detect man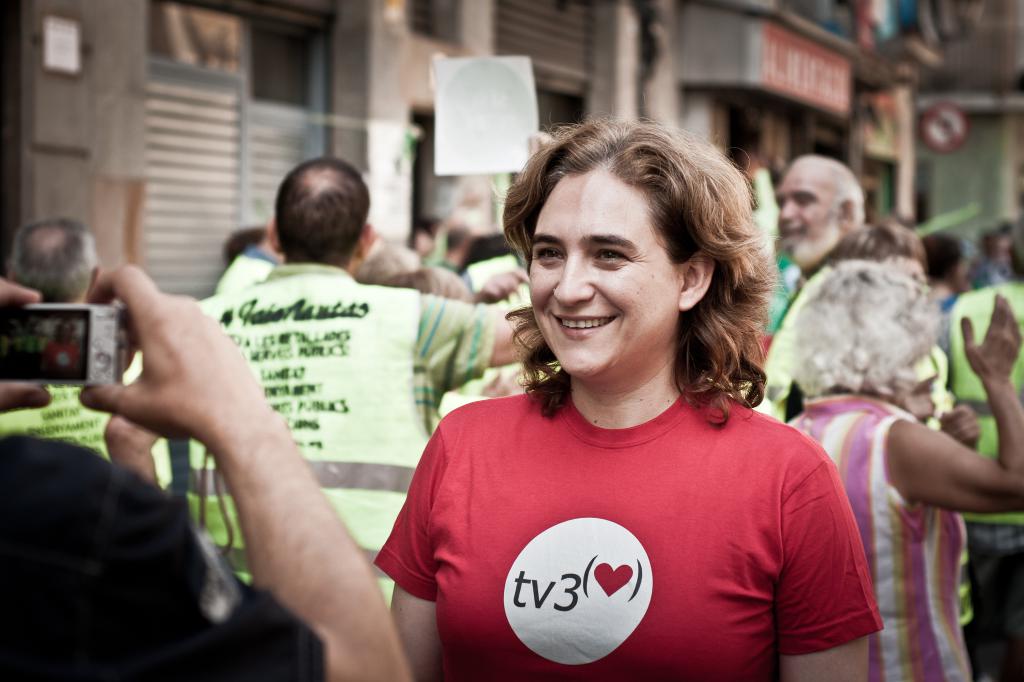
(left=170, top=150, right=547, bottom=579)
